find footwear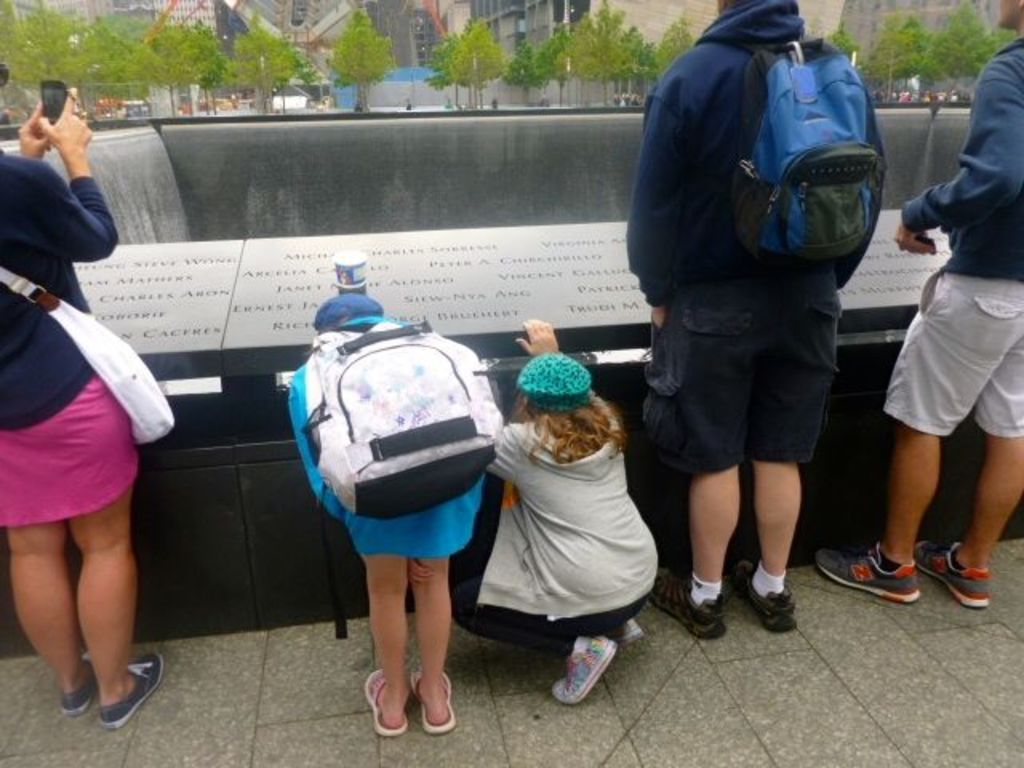
813 550 920 606
